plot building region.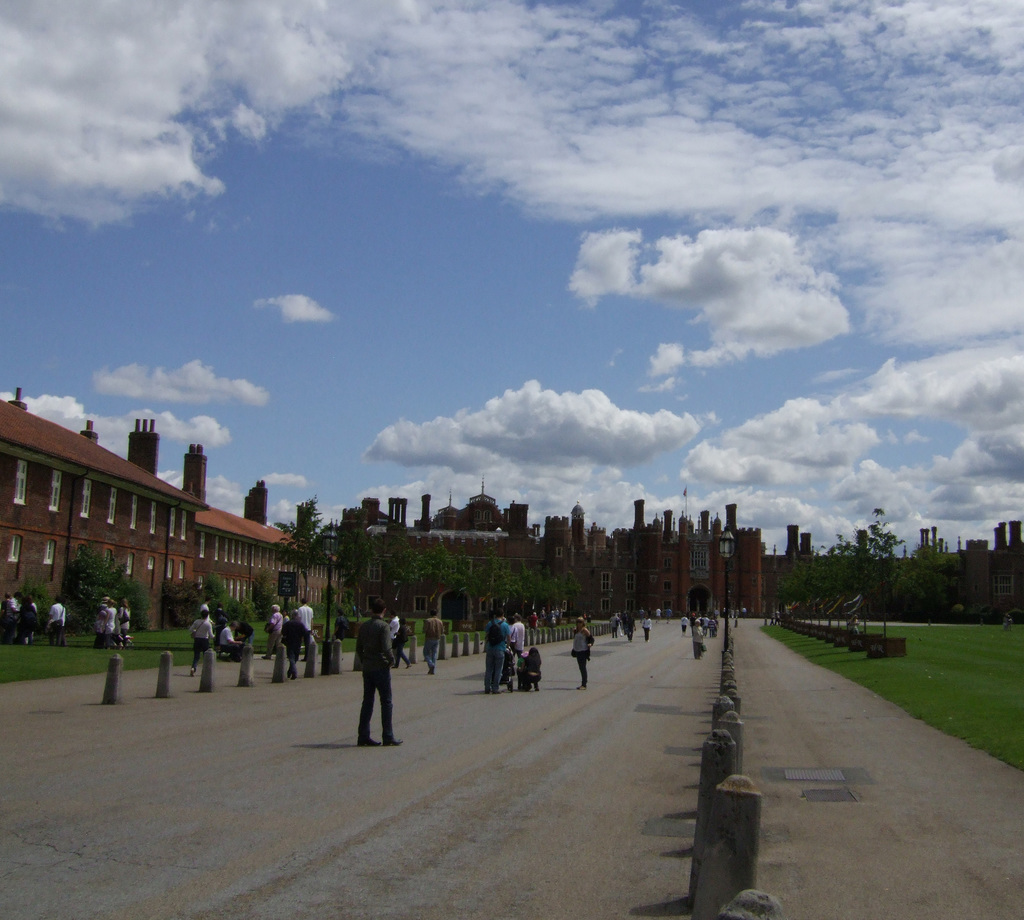
Plotted at BBox(787, 520, 1023, 630).
